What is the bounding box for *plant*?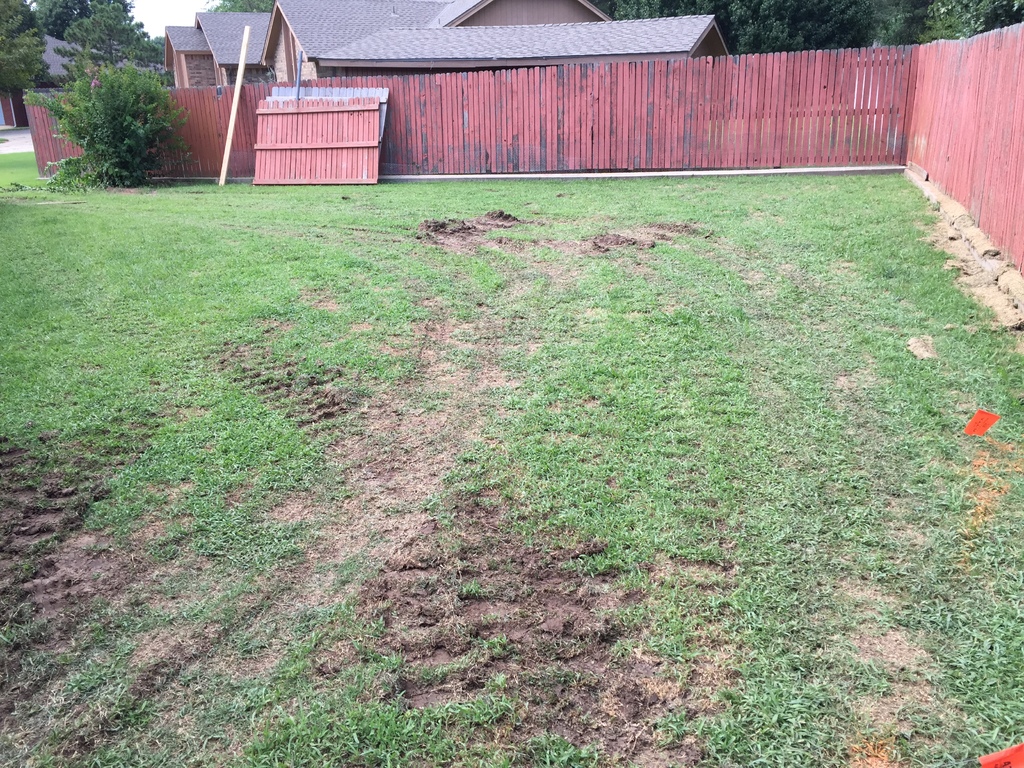
x1=33 y1=42 x2=185 y2=189.
